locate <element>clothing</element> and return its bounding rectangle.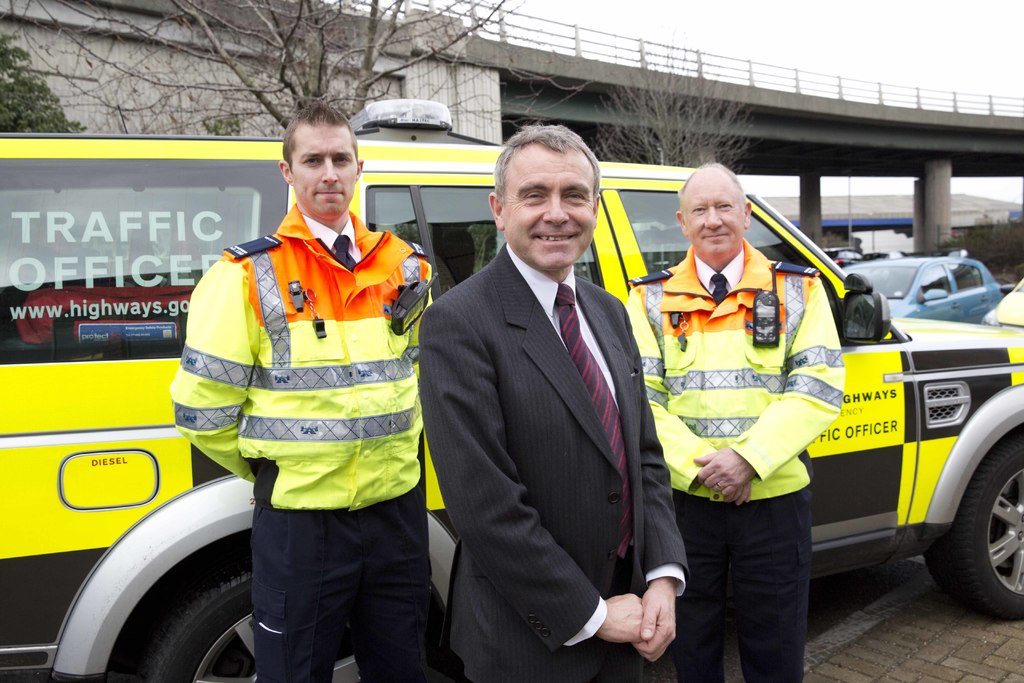
locate(168, 199, 444, 682).
